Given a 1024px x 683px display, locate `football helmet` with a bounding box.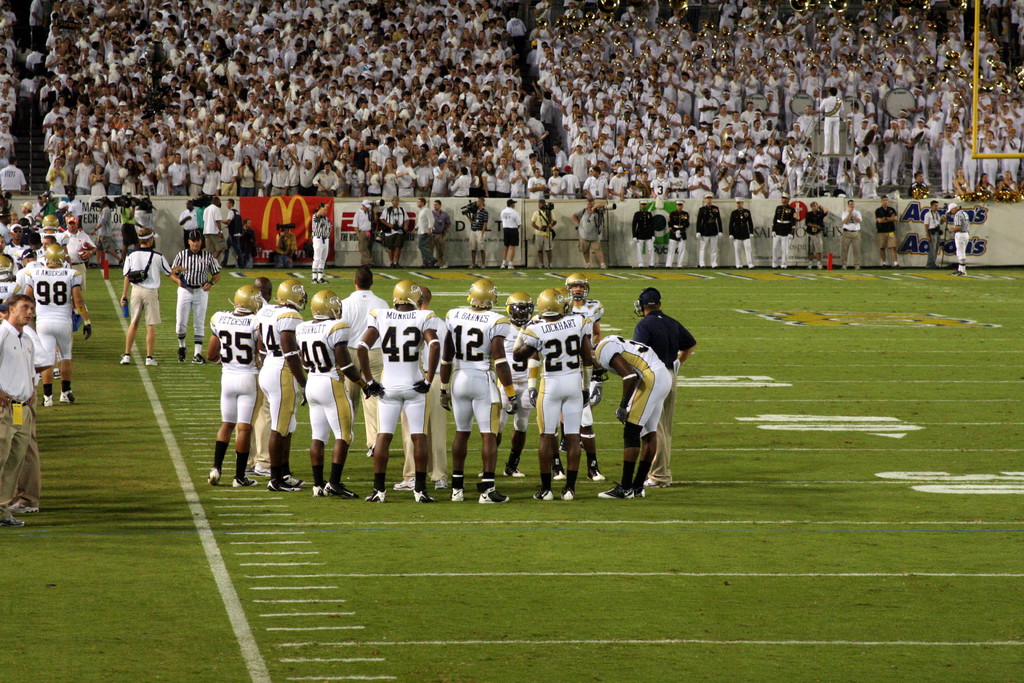
Located: (x1=506, y1=292, x2=541, y2=325).
